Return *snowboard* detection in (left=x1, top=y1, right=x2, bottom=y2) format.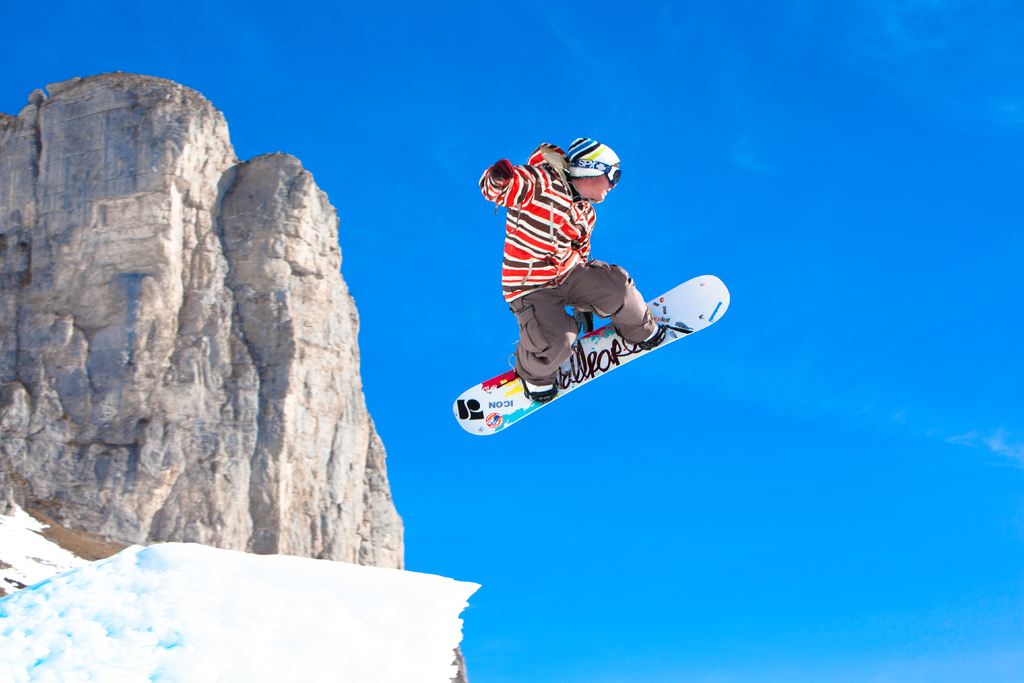
(left=455, top=275, right=732, bottom=433).
